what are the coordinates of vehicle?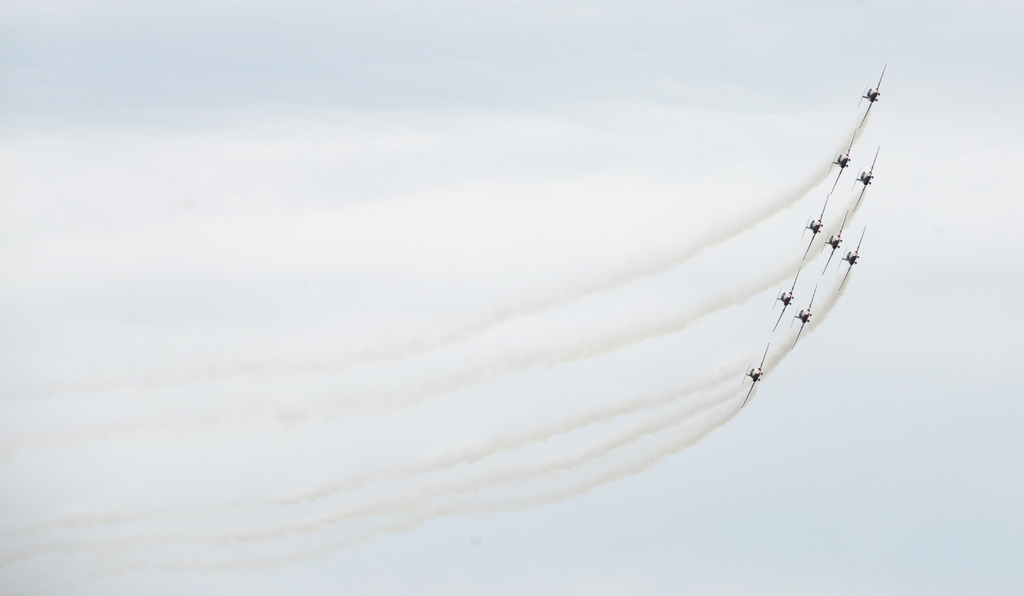
{"left": 827, "top": 121, "right": 856, "bottom": 192}.
